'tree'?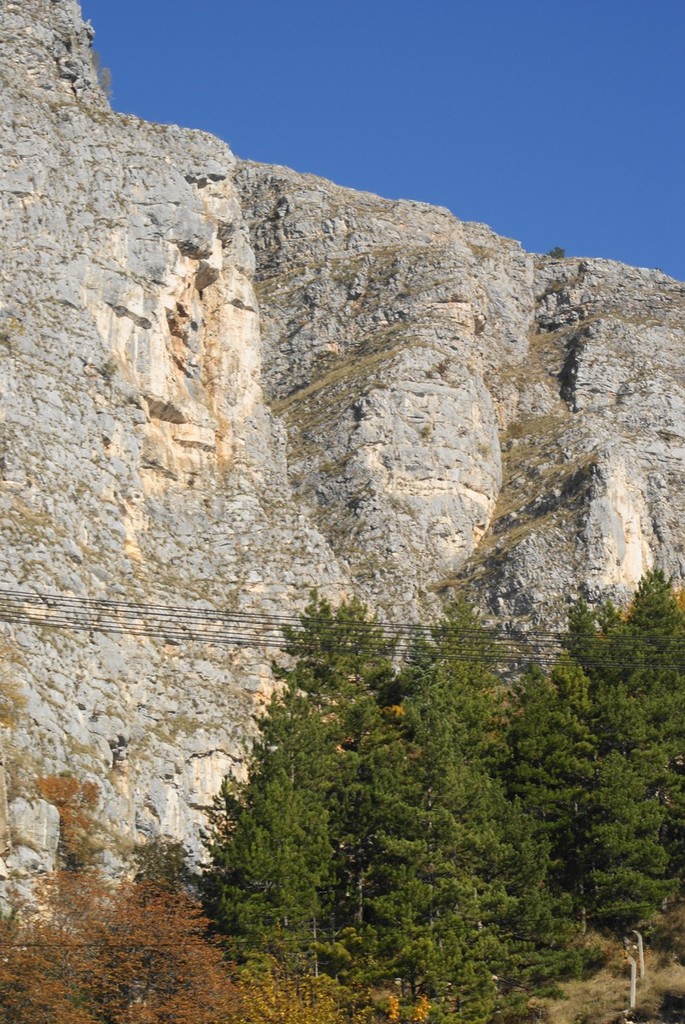
<bbox>402, 589, 508, 974</bbox>
